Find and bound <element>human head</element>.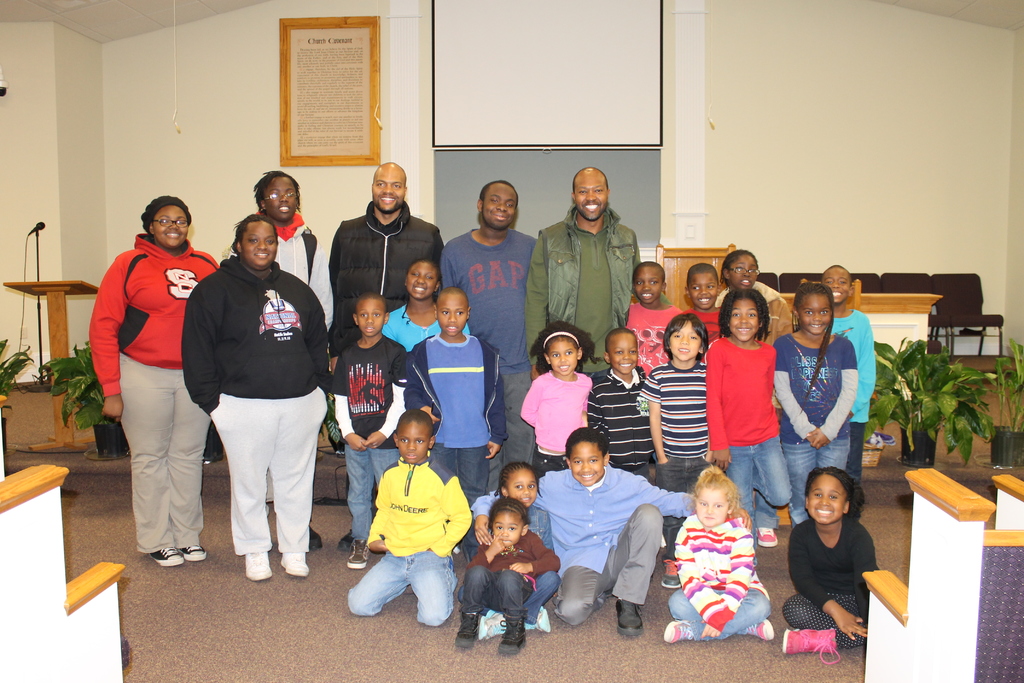
Bound: (x1=661, y1=316, x2=700, y2=367).
